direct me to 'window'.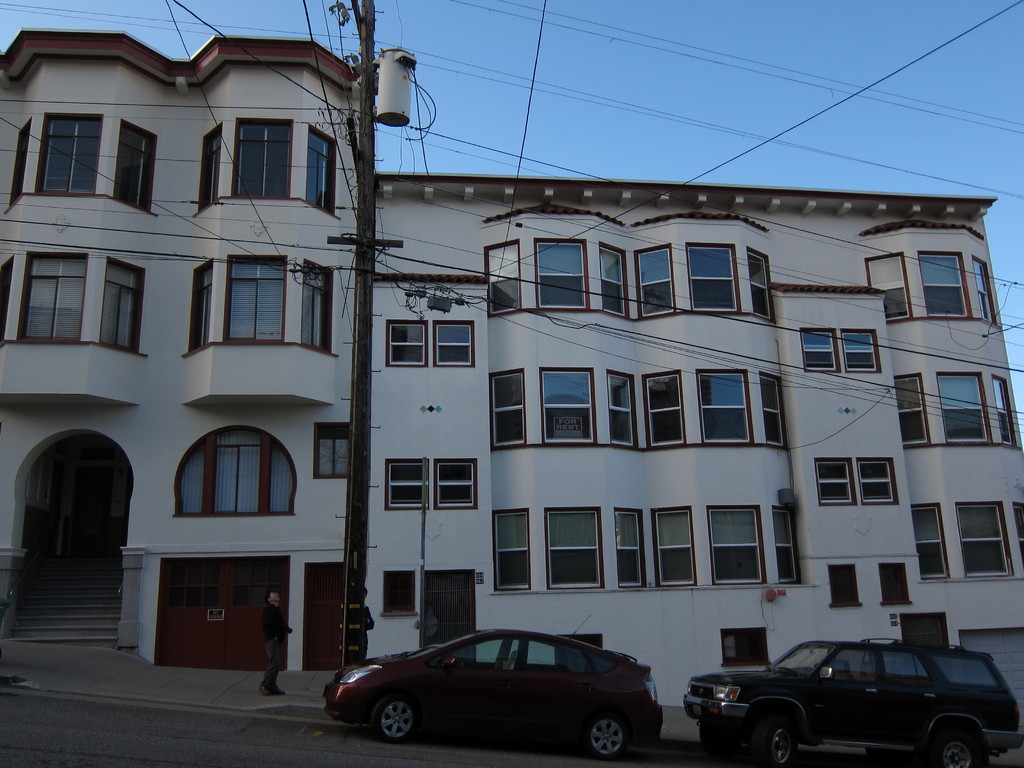
Direction: BBox(840, 326, 879, 371).
